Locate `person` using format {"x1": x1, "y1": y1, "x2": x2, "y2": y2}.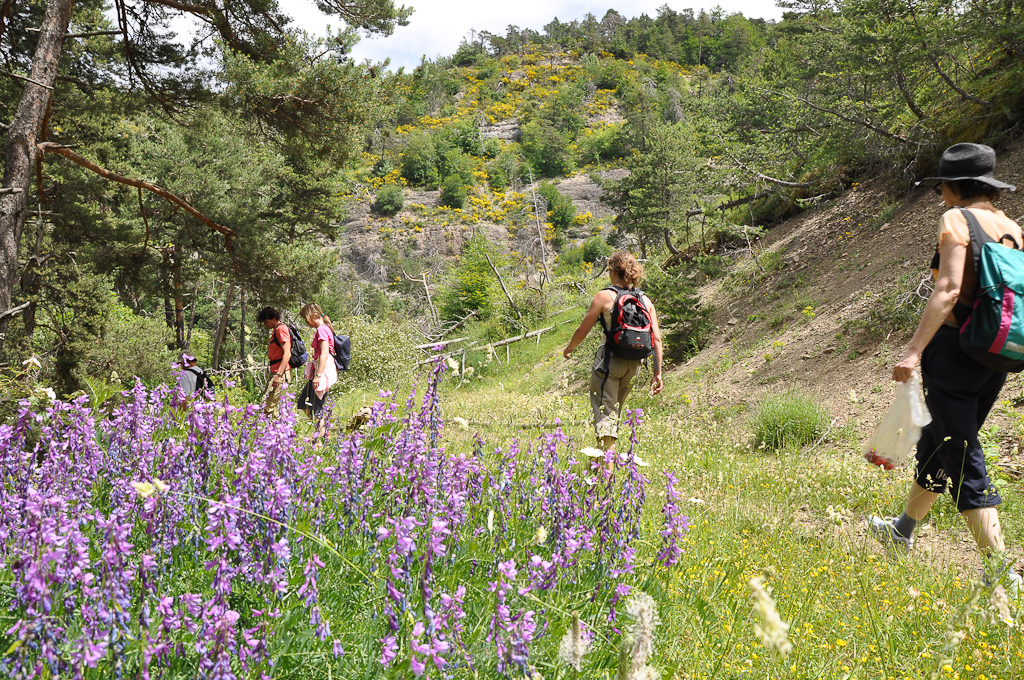
{"x1": 585, "y1": 253, "x2": 672, "y2": 462}.
